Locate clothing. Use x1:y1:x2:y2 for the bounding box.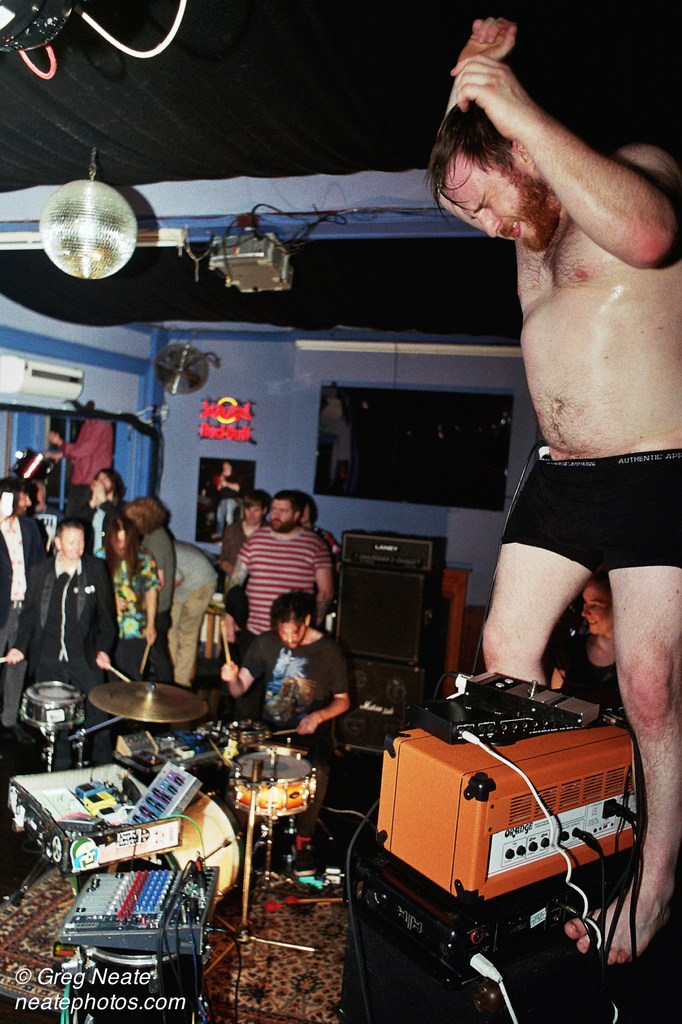
242:640:347:762.
